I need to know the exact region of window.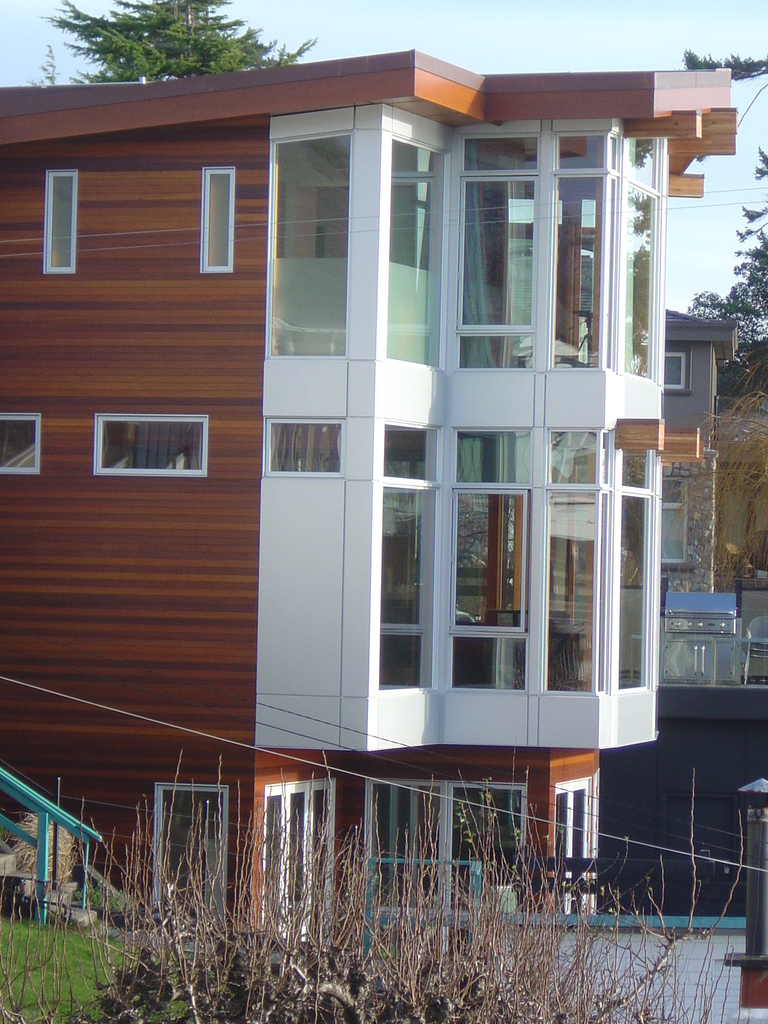
Region: (551,777,589,915).
